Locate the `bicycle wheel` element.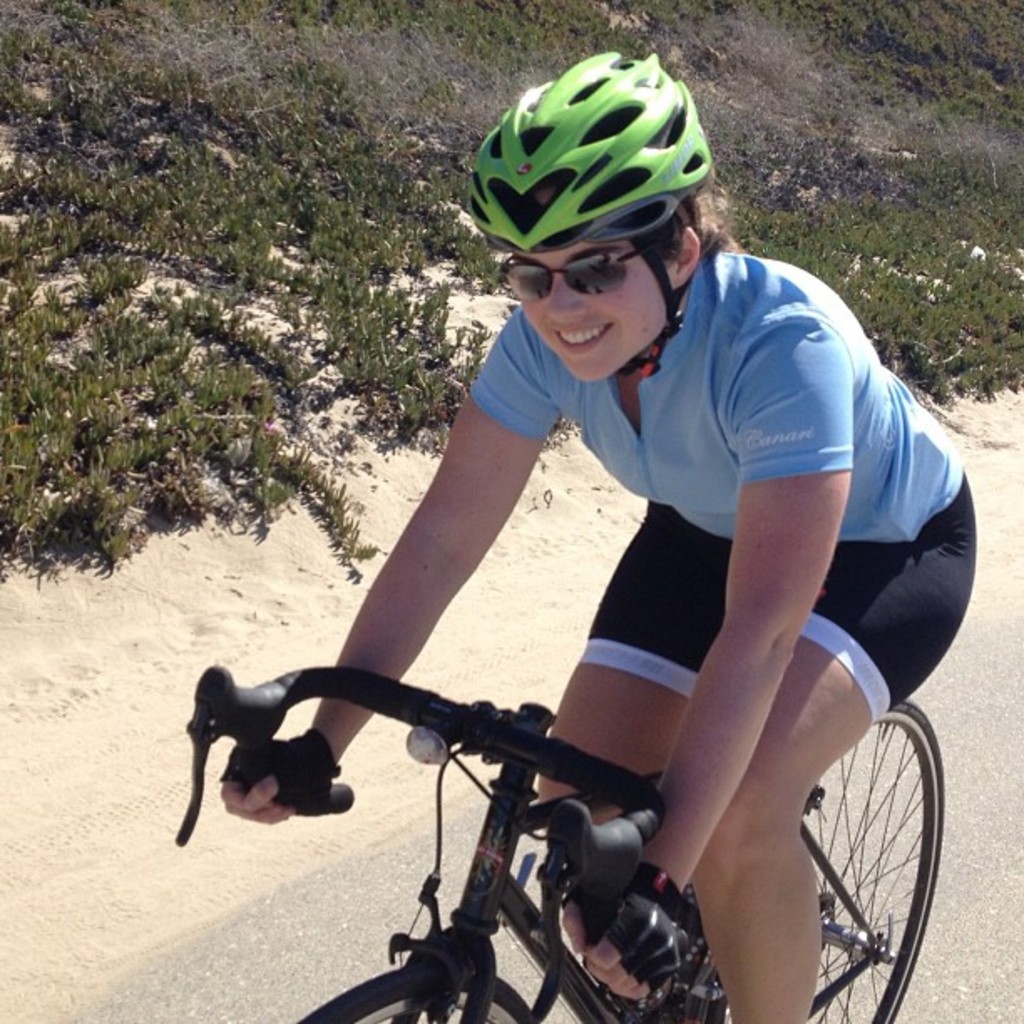
Element bbox: l=294, t=969, r=527, b=1022.
